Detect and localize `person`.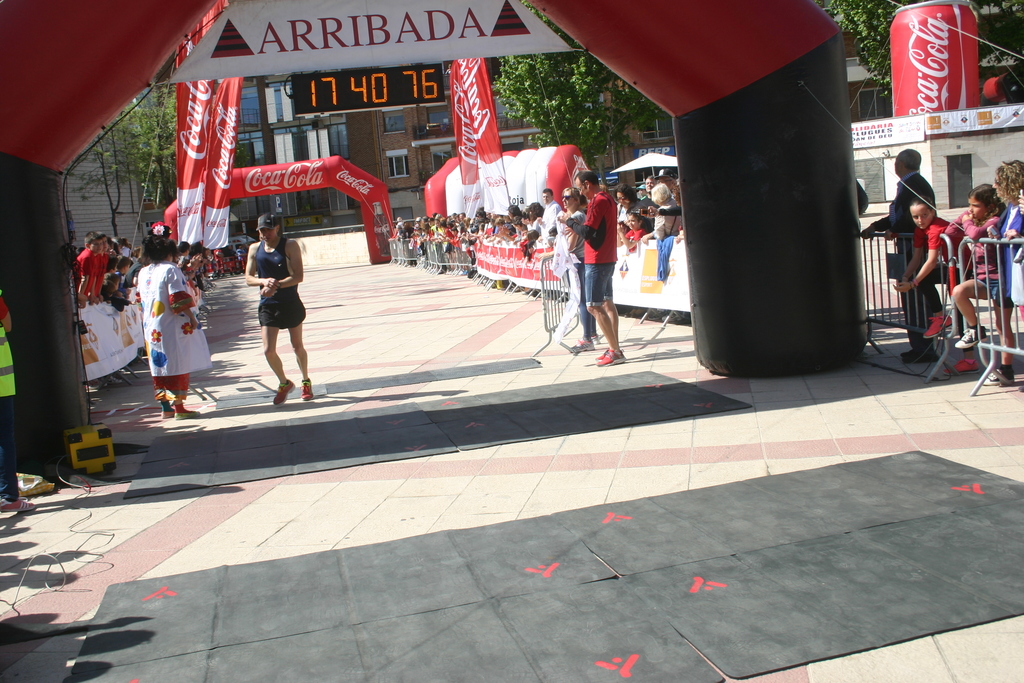
Localized at <bbox>897, 197, 970, 369</bbox>.
